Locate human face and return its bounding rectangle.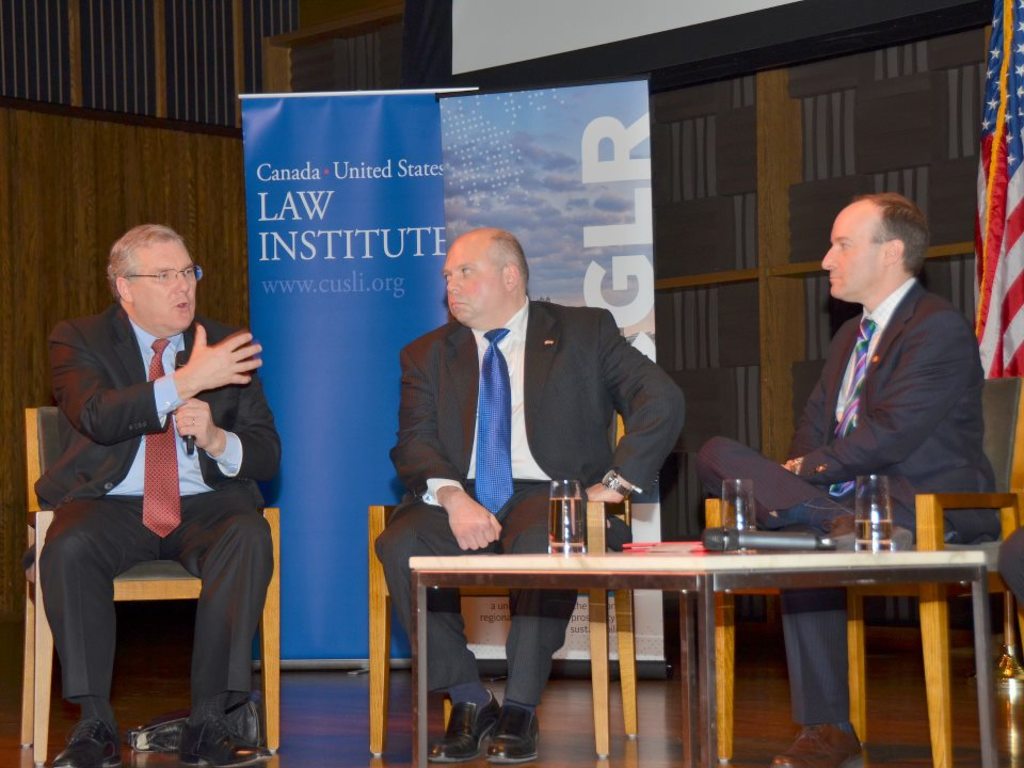
[443,236,503,319].
